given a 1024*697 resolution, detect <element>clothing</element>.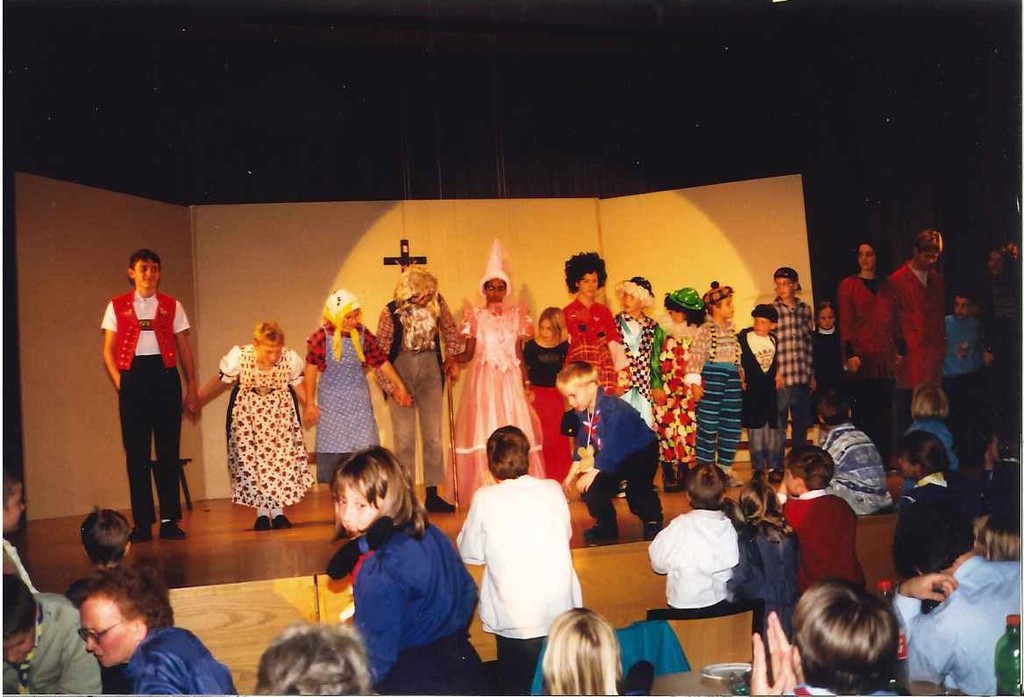
select_region(99, 278, 196, 524).
